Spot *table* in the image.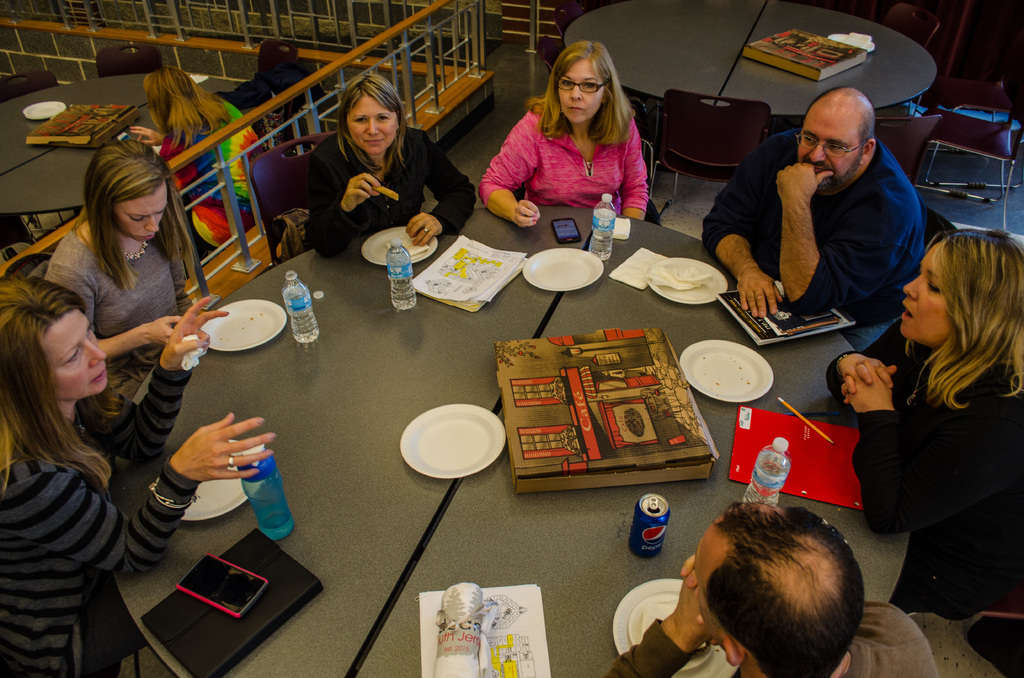
*table* found at bbox=(565, 0, 942, 110).
